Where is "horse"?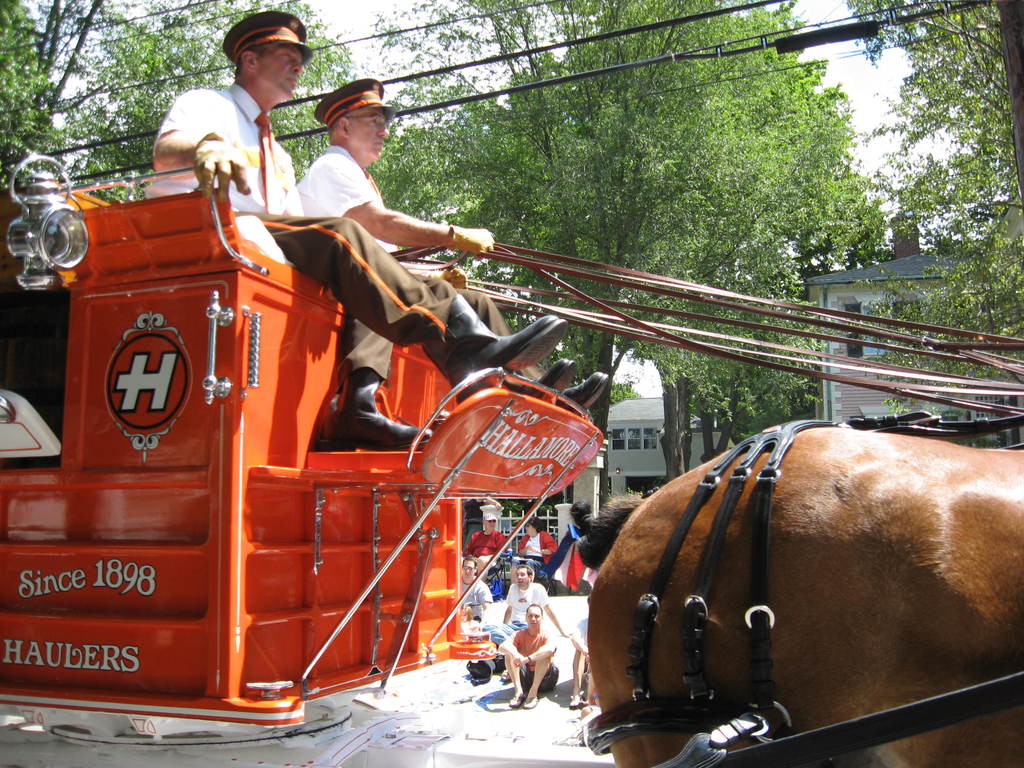
detection(588, 422, 1023, 766).
